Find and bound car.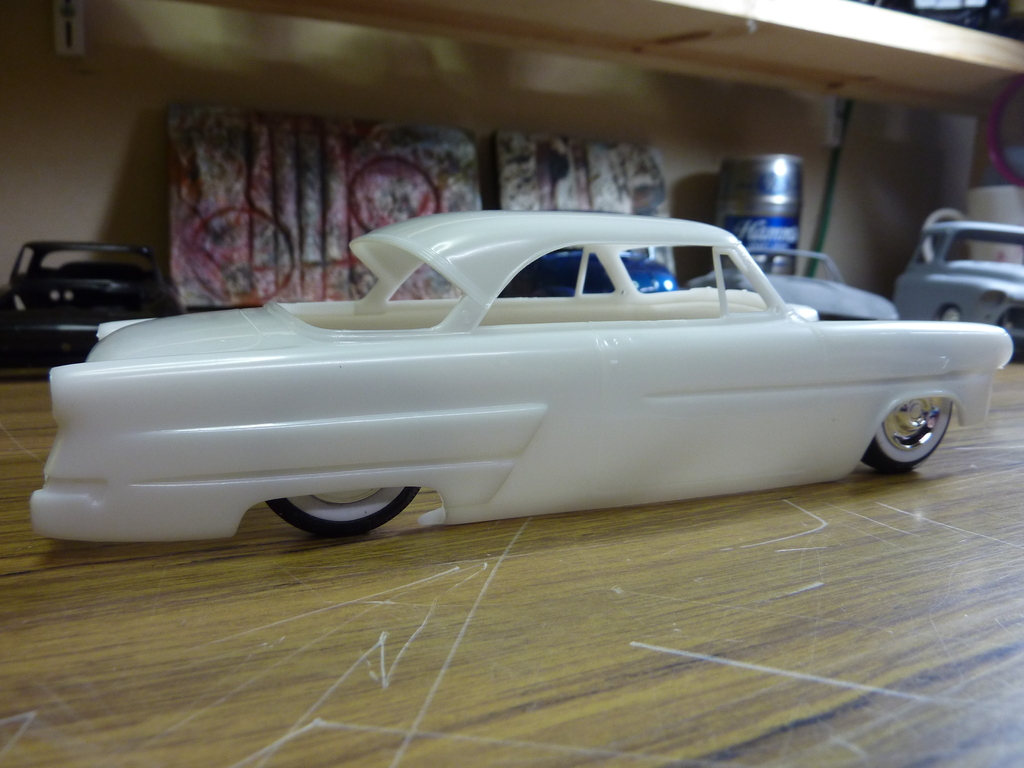
Bound: region(695, 250, 892, 320).
